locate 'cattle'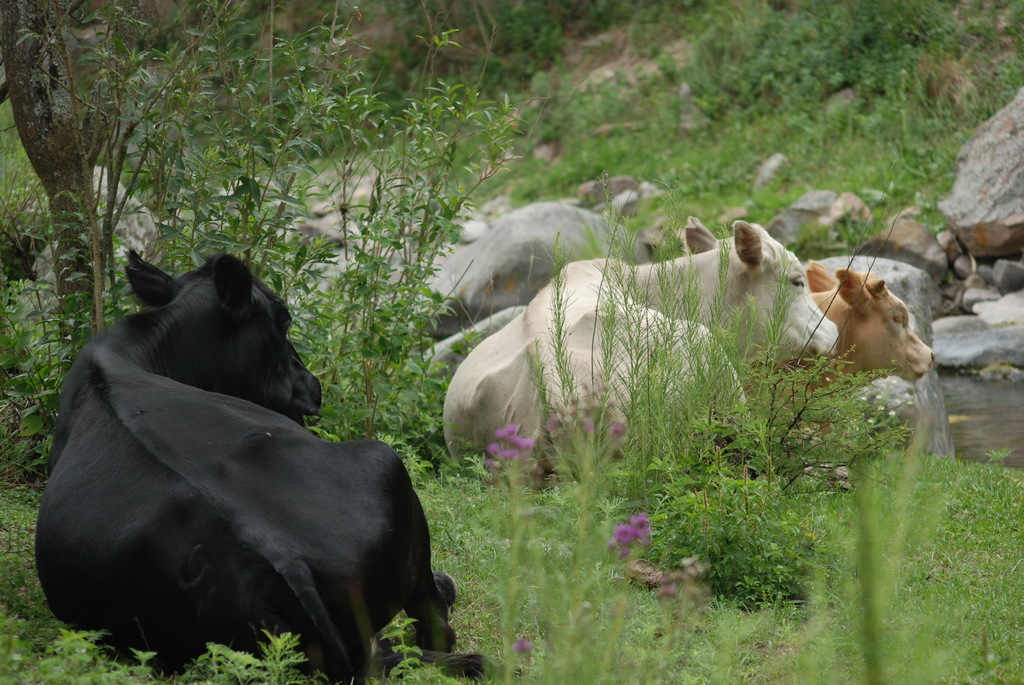
{"x1": 417, "y1": 203, "x2": 902, "y2": 510}
